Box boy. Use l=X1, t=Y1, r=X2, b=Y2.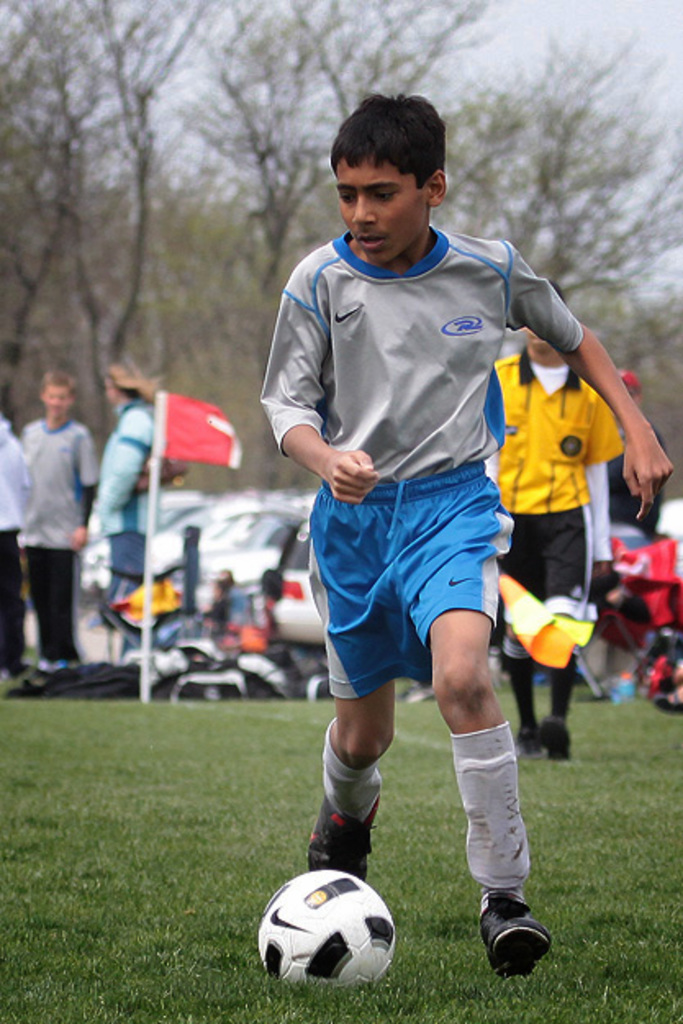
l=259, t=92, r=673, b=976.
